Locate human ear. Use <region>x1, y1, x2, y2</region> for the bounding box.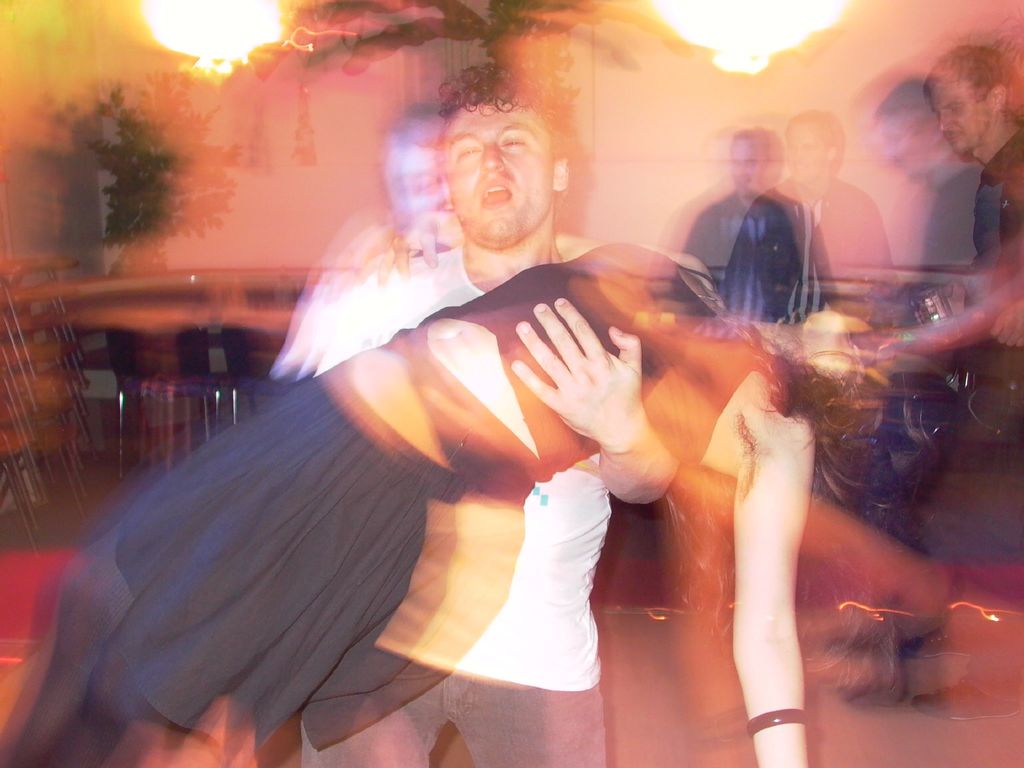
<region>549, 158, 569, 190</region>.
